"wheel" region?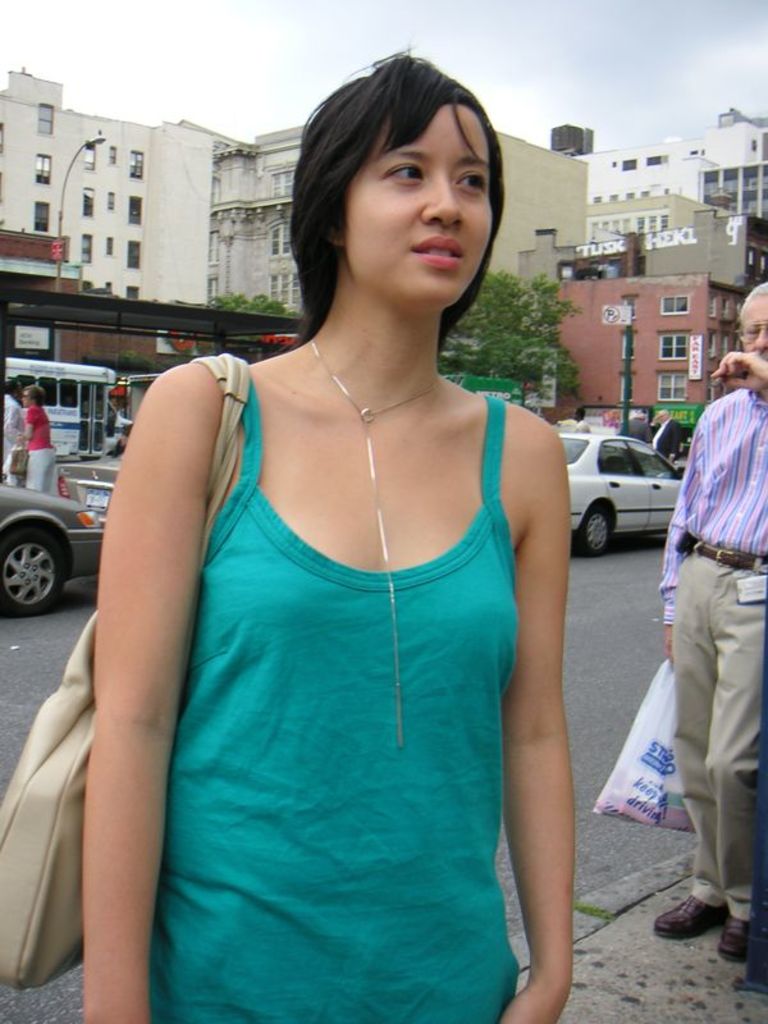
(x1=580, y1=498, x2=614, y2=554)
